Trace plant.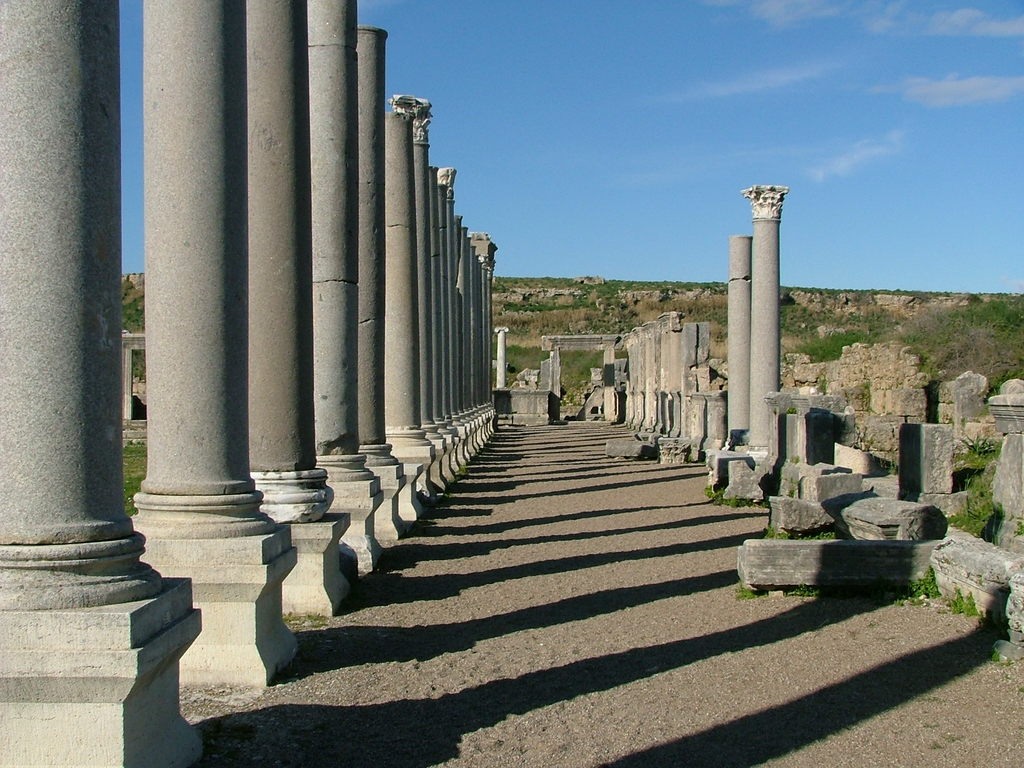
Traced to <bbox>943, 474, 1011, 559</bbox>.
